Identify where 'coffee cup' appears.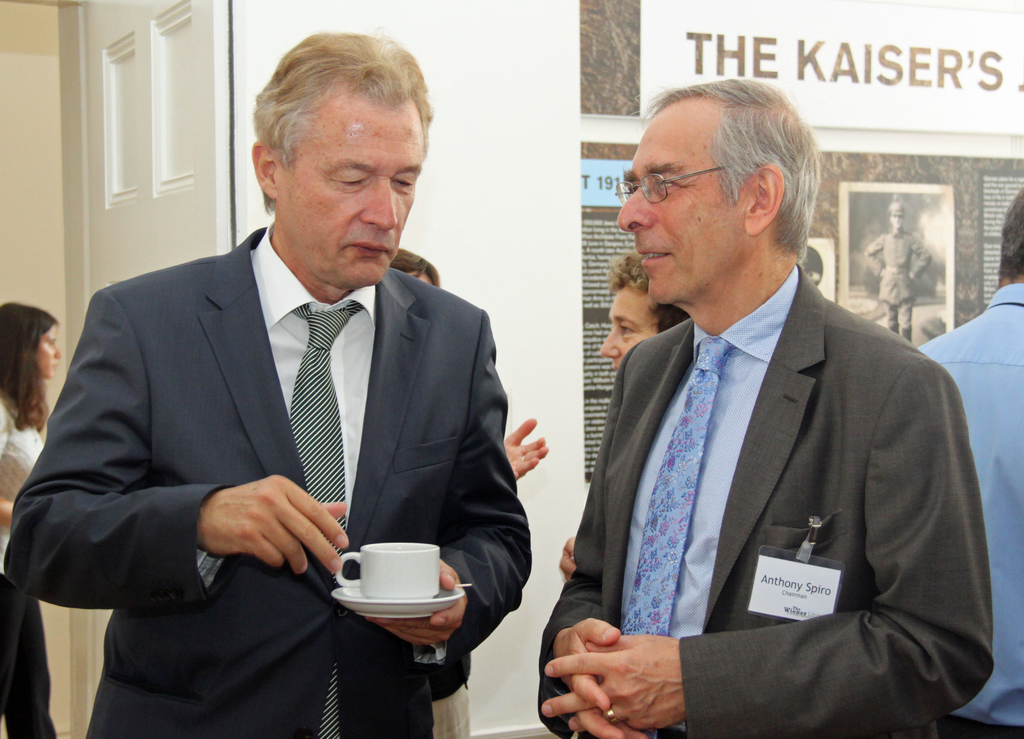
Appears at <region>333, 539, 440, 601</region>.
